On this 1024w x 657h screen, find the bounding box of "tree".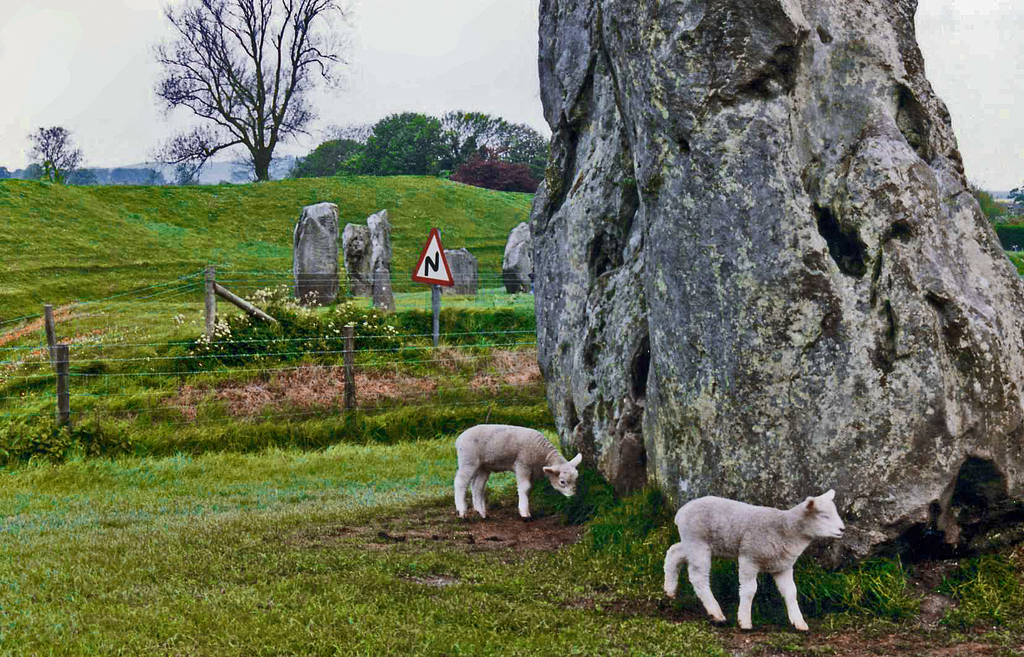
Bounding box: pyautogui.locateOnScreen(432, 111, 561, 178).
